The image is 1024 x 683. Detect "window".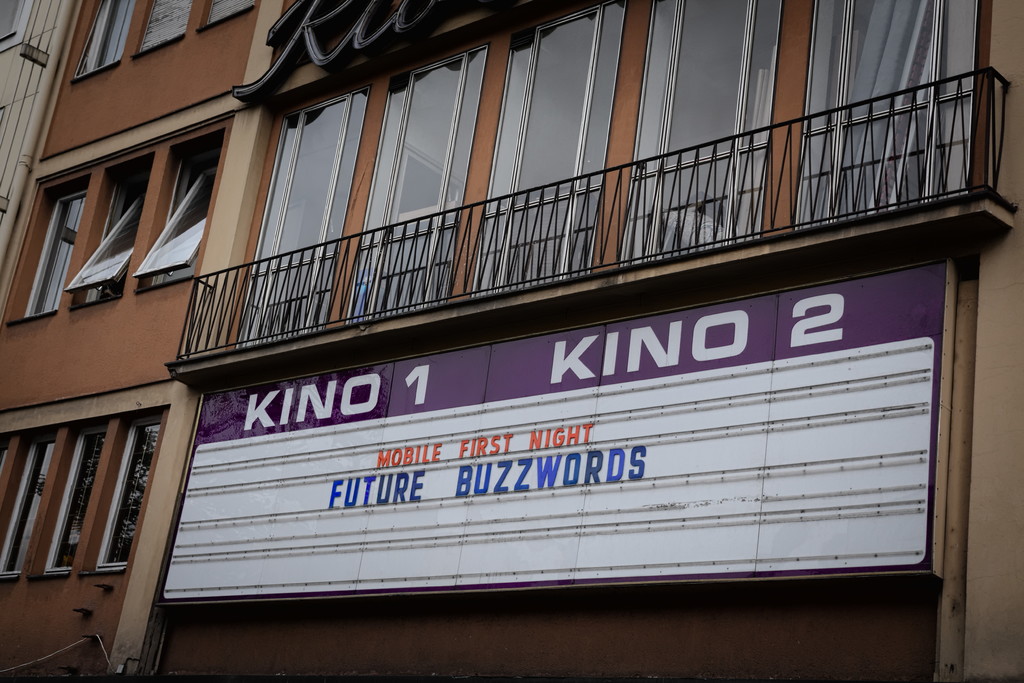
Detection: (209,0,257,25).
